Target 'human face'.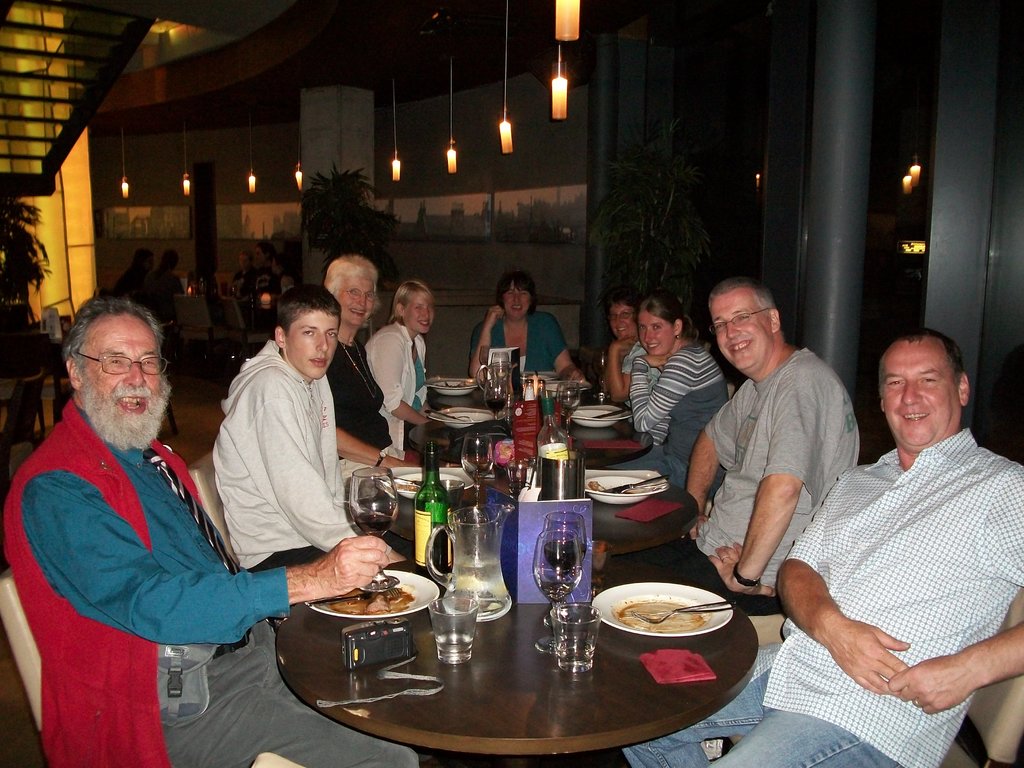
Target region: (left=340, top=275, right=374, bottom=324).
